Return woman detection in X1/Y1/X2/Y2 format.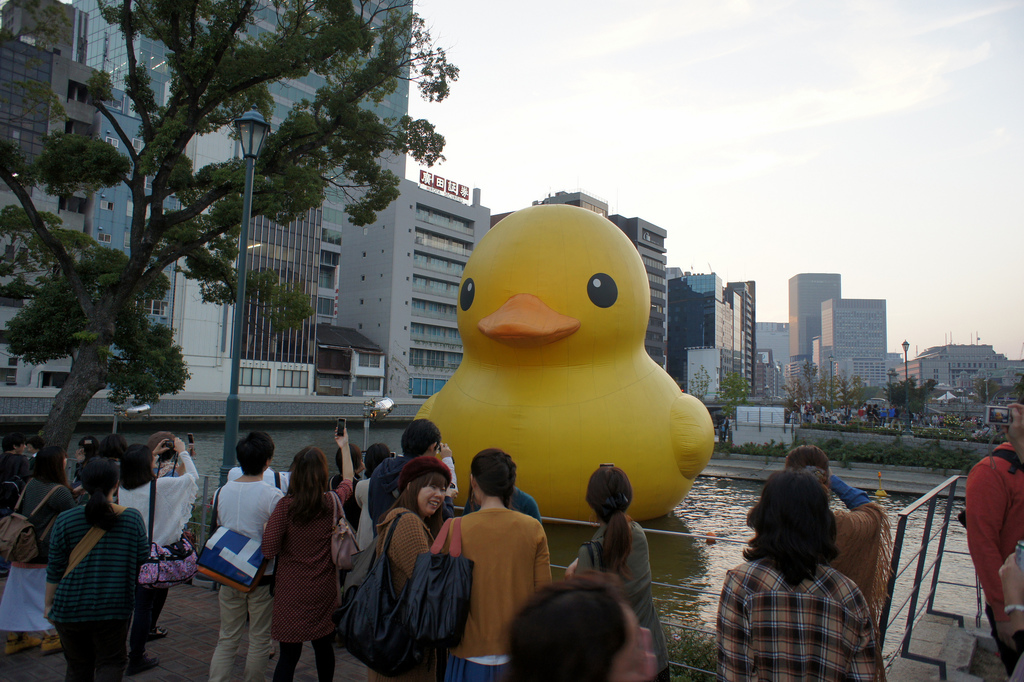
349/438/388/555.
